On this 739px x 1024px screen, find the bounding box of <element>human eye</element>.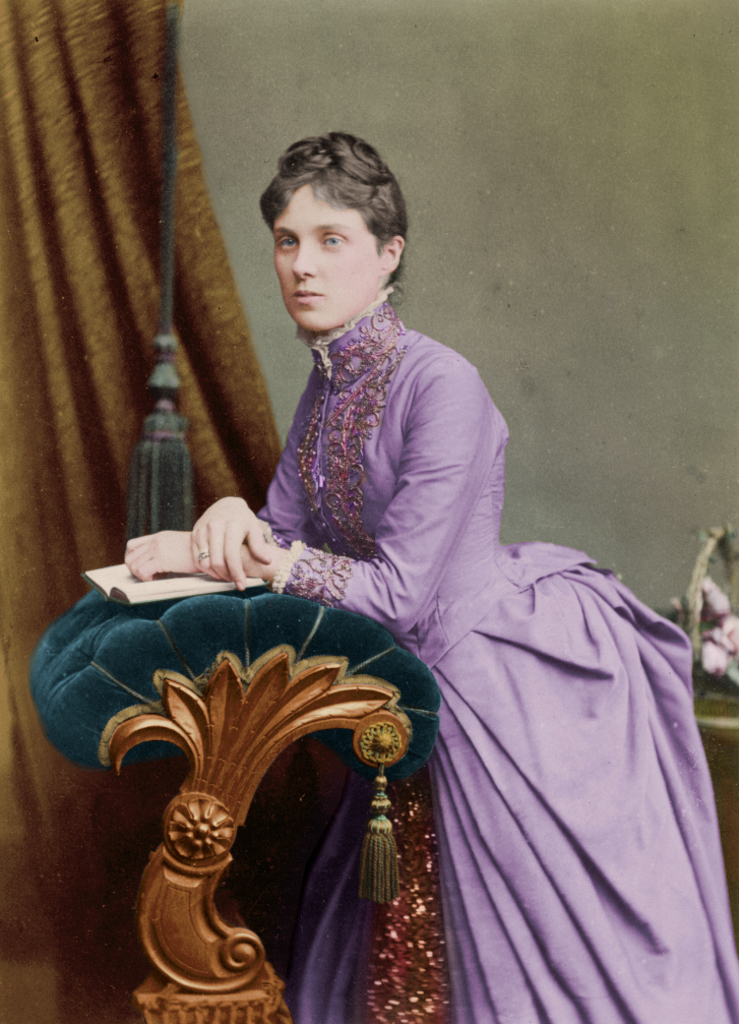
Bounding box: 315 231 346 249.
